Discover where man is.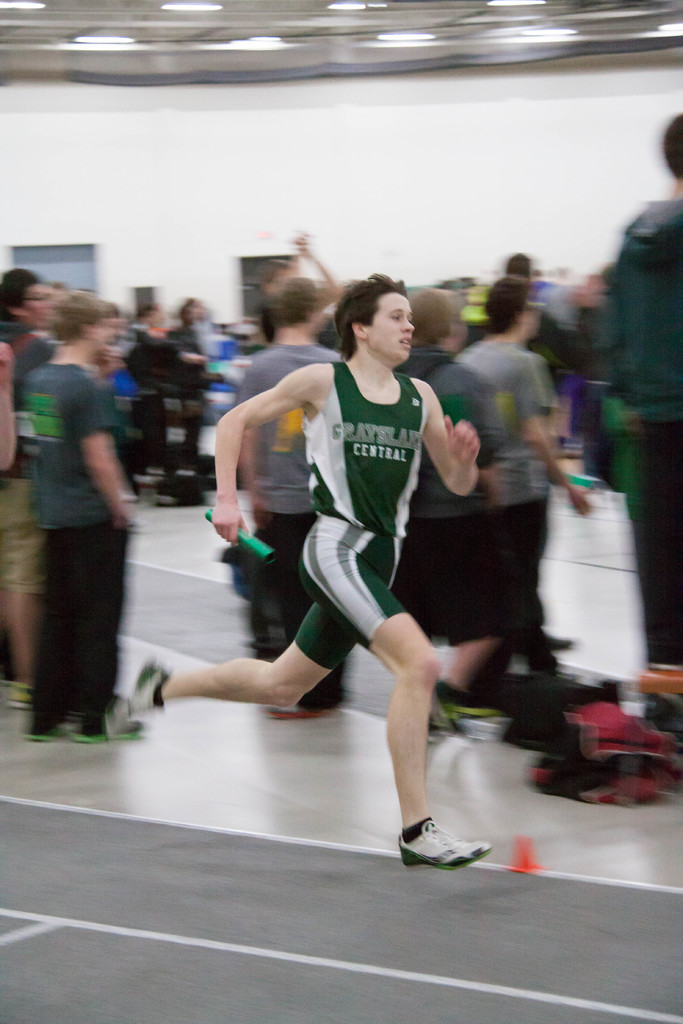
Discovered at (119,278,198,390).
